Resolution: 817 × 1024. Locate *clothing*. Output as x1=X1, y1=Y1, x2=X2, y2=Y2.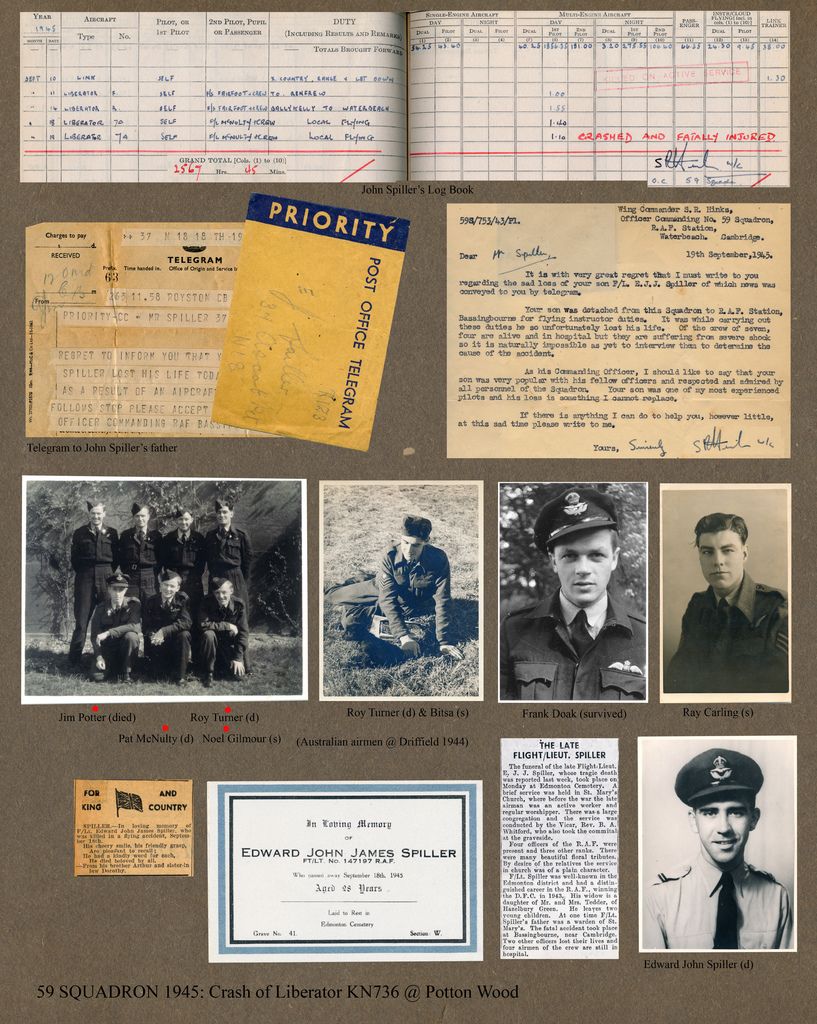
x1=510, y1=507, x2=677, y2=708.
